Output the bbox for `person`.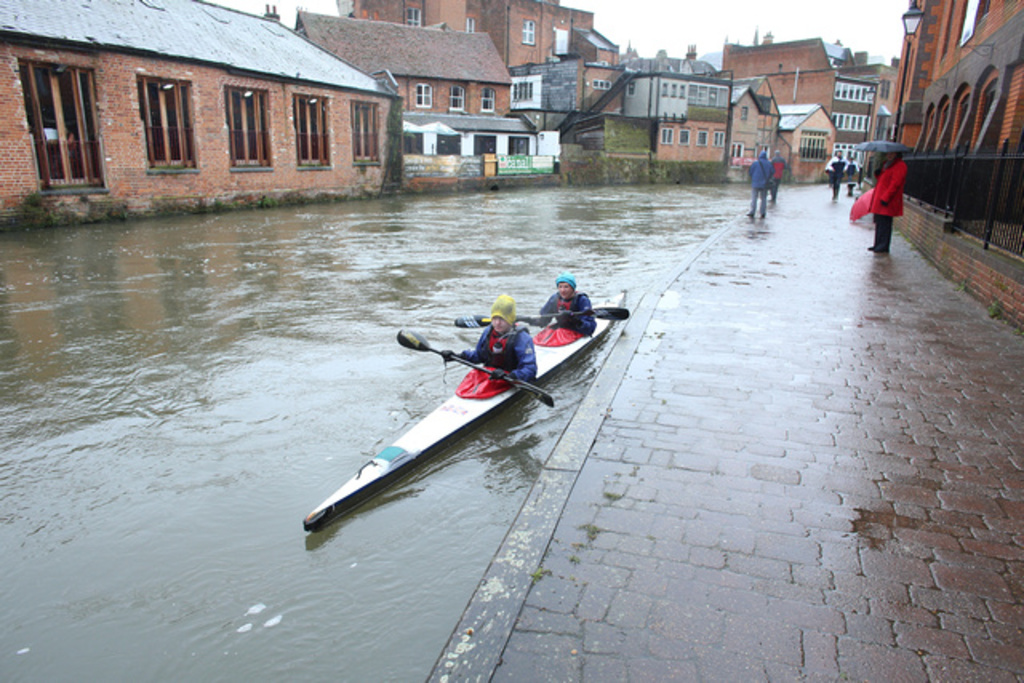
<region>770, 155, 784, 184</region>.
